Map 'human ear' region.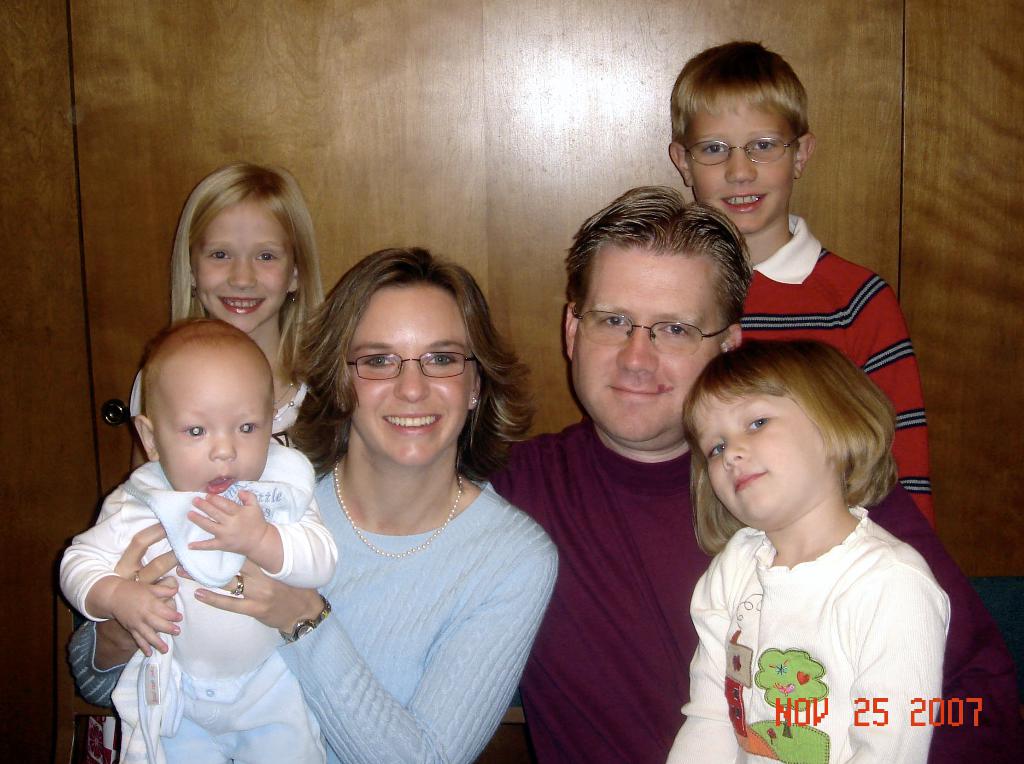
Mapped to <box>562,303,573,360</box>.
